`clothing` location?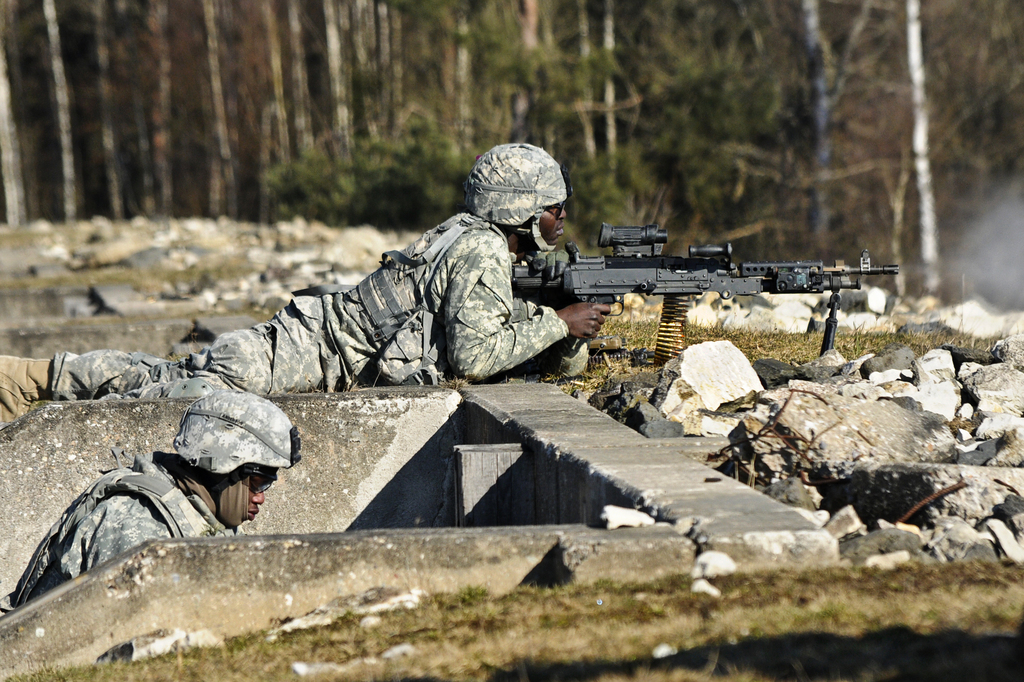
[44, 208, 570, 380]
